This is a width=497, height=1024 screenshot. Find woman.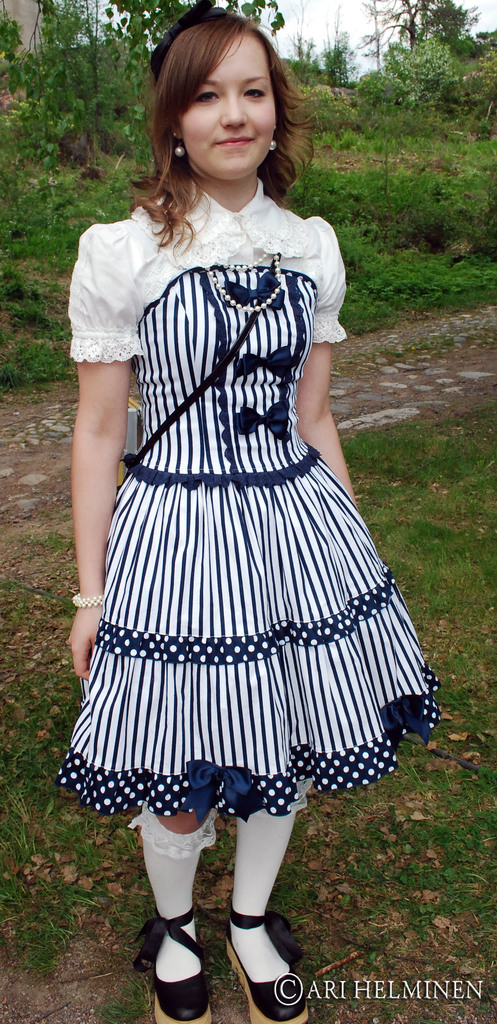
Bounding box: (x1=54, y1=0, x2=443, y2=1023).
